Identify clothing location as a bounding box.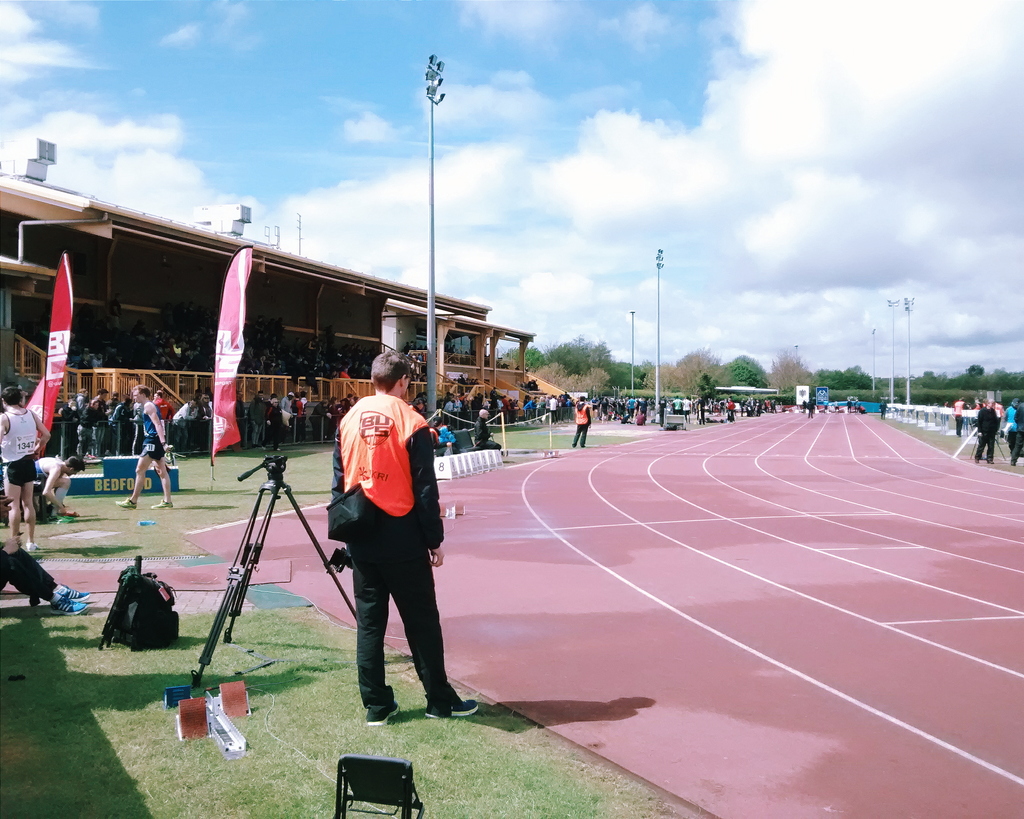
bbox=[0, 544, 55, 597].
